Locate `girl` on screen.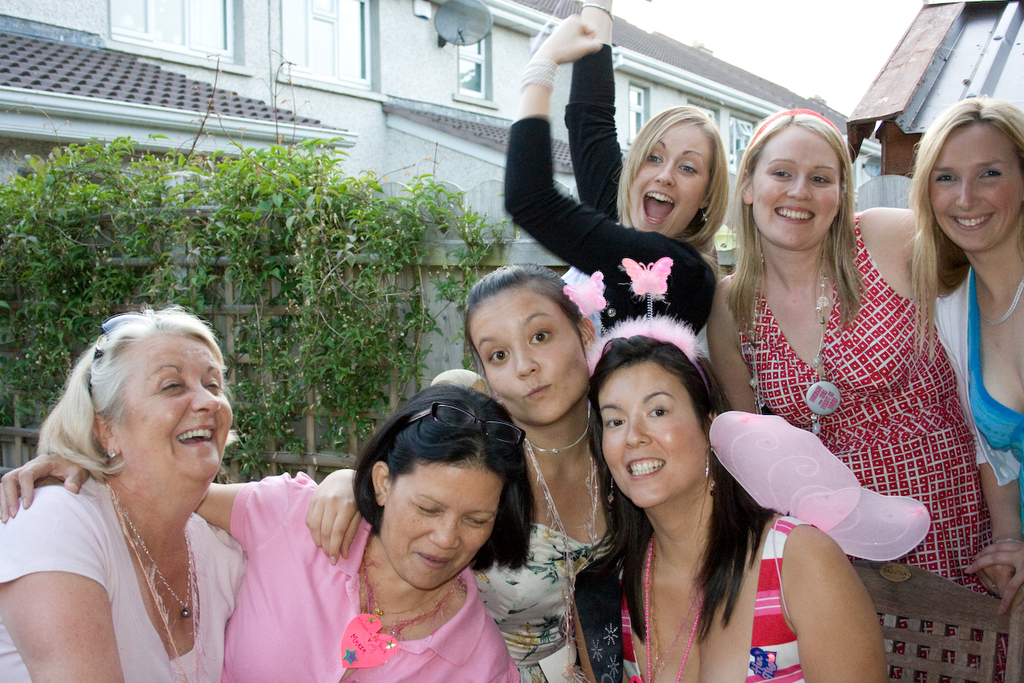
On screen at region(707, 105, 1006, 682).
